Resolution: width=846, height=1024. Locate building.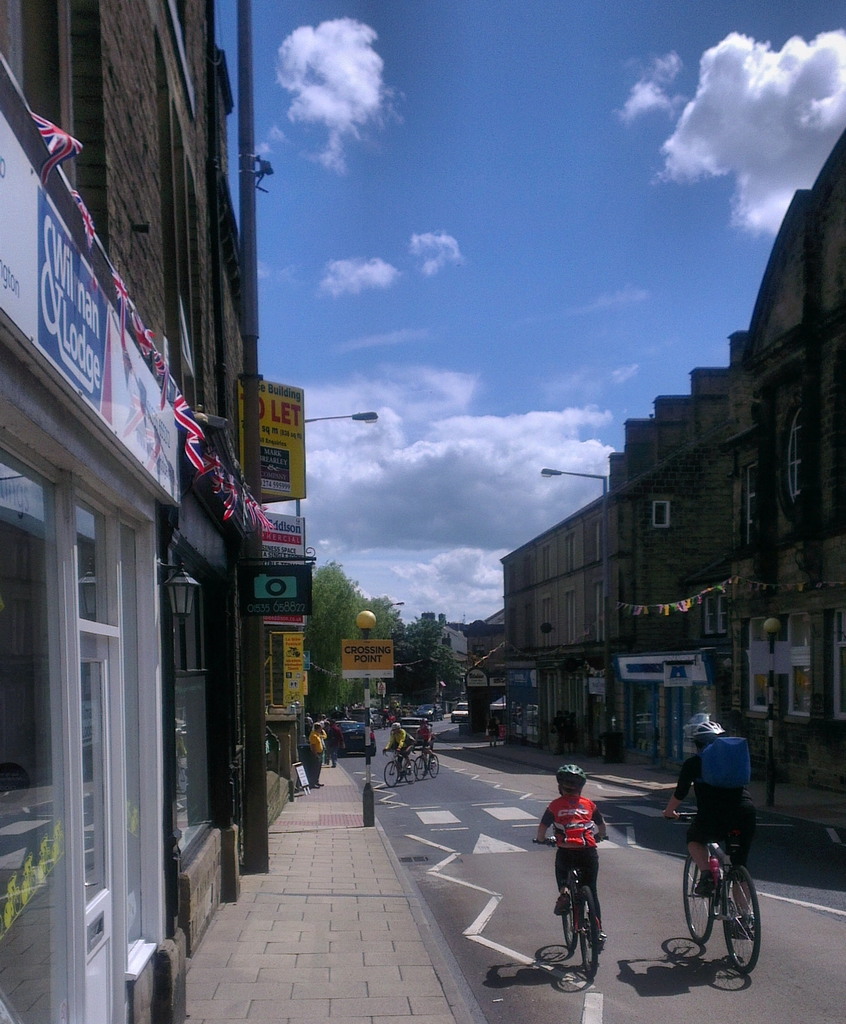
pyautogui.locateOnScreen(0, 0, 295, 1023).
